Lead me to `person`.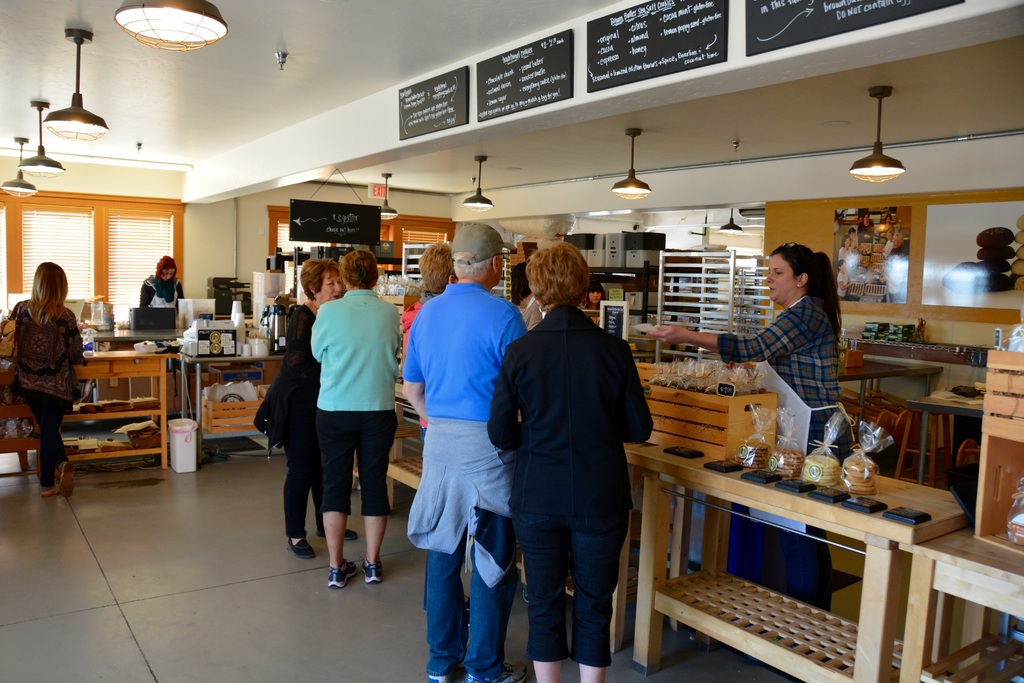
Lead to {"x1": 650, "y1": 245, "x2": 847, "y2": 613}.
